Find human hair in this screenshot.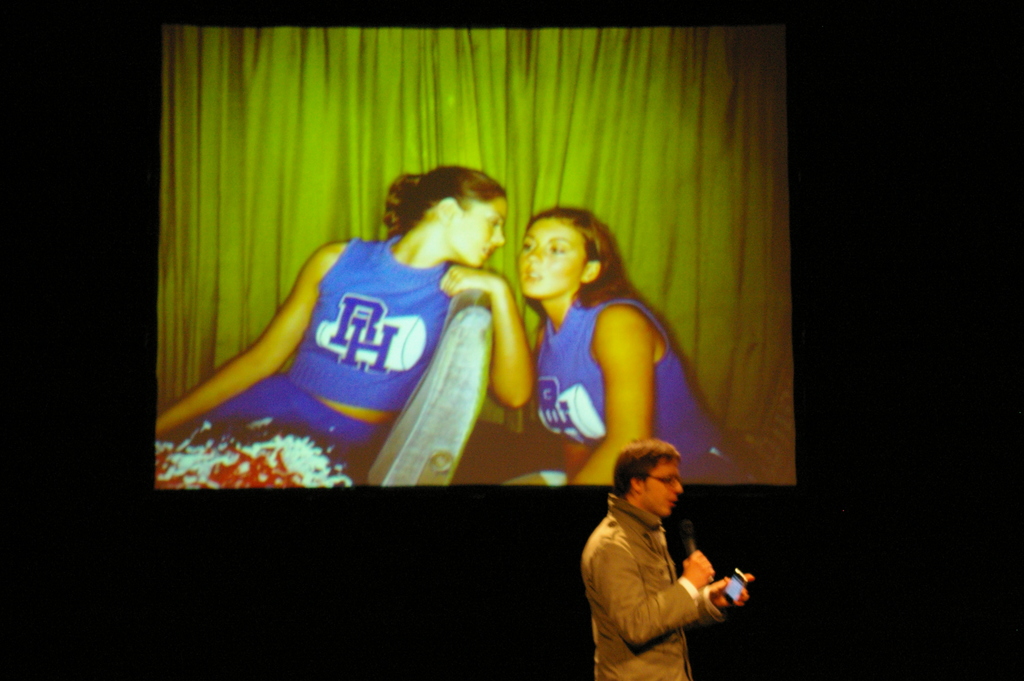
The bounding box for human hair is box(524, 204, 691, 369).
